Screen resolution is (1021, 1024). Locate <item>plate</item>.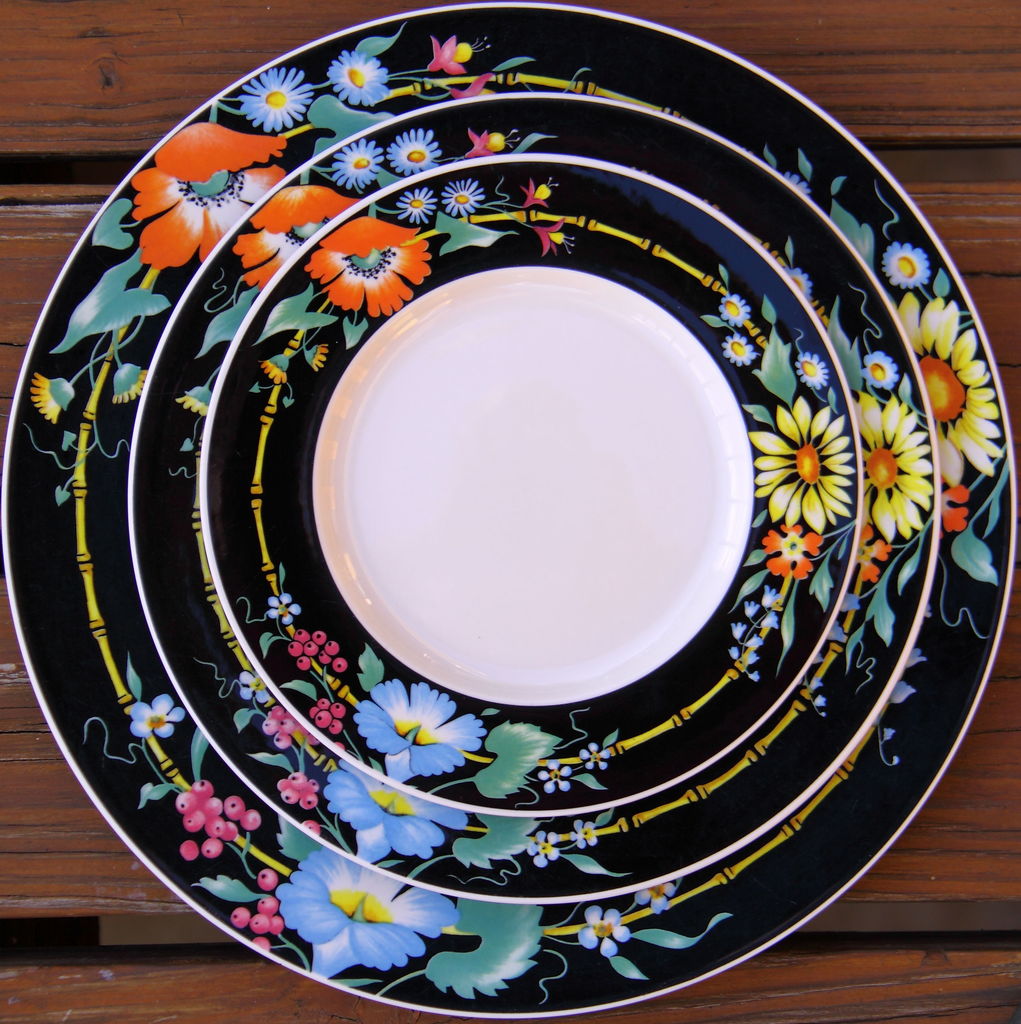
[124, 92, 946, 906].
